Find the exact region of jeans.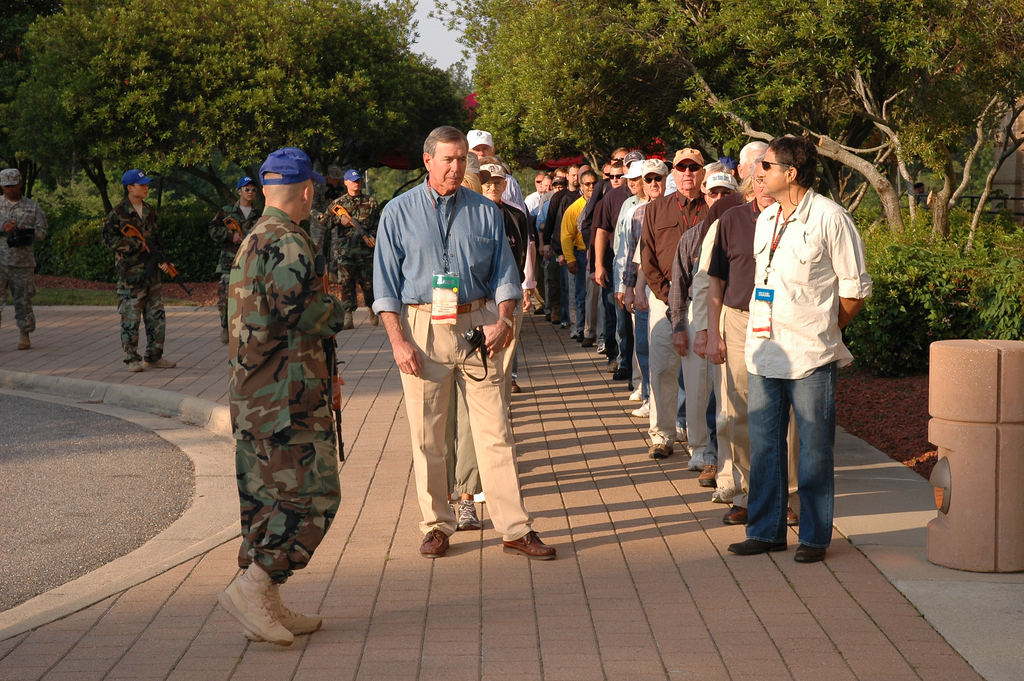
Exact region: [614, 306, 630, 372].
